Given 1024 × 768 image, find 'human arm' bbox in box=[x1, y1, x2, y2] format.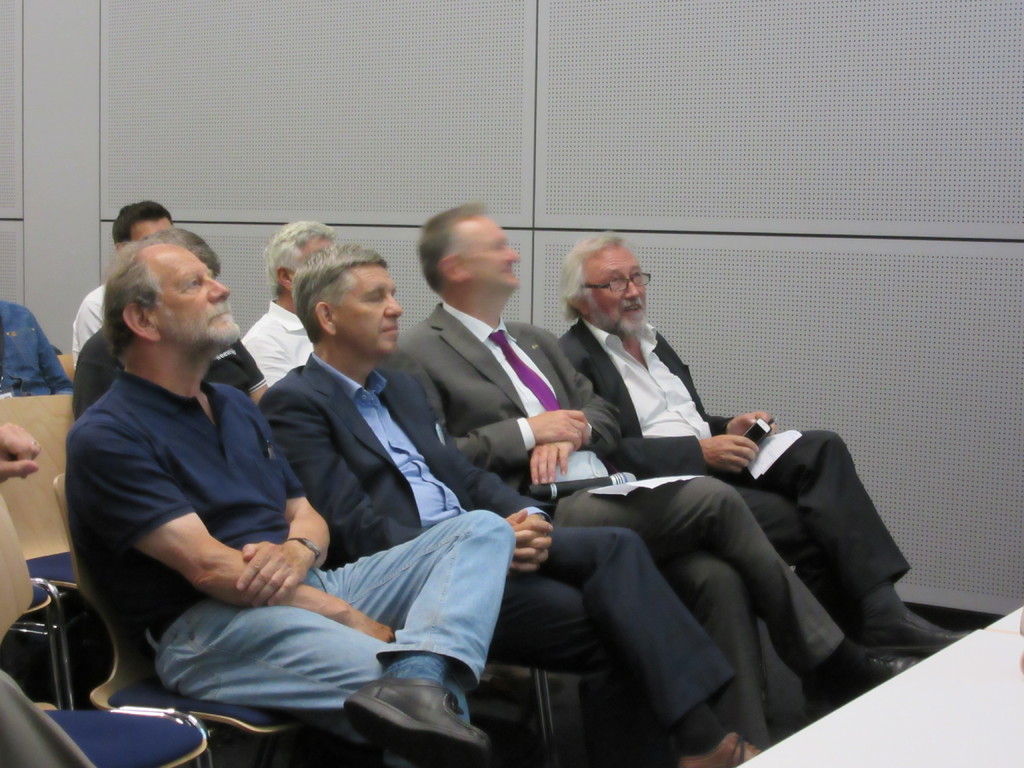
box=[710, 410, 784, 436].
